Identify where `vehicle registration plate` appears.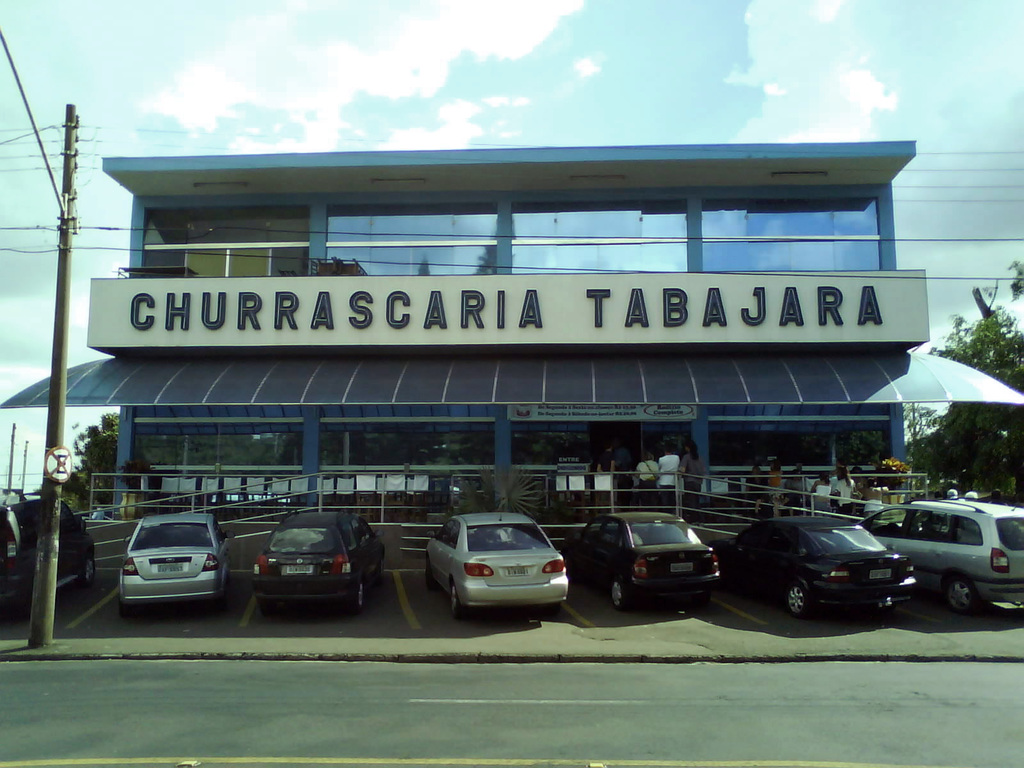
Appears at x1=156 y1=563 x2=184 y2=573.
